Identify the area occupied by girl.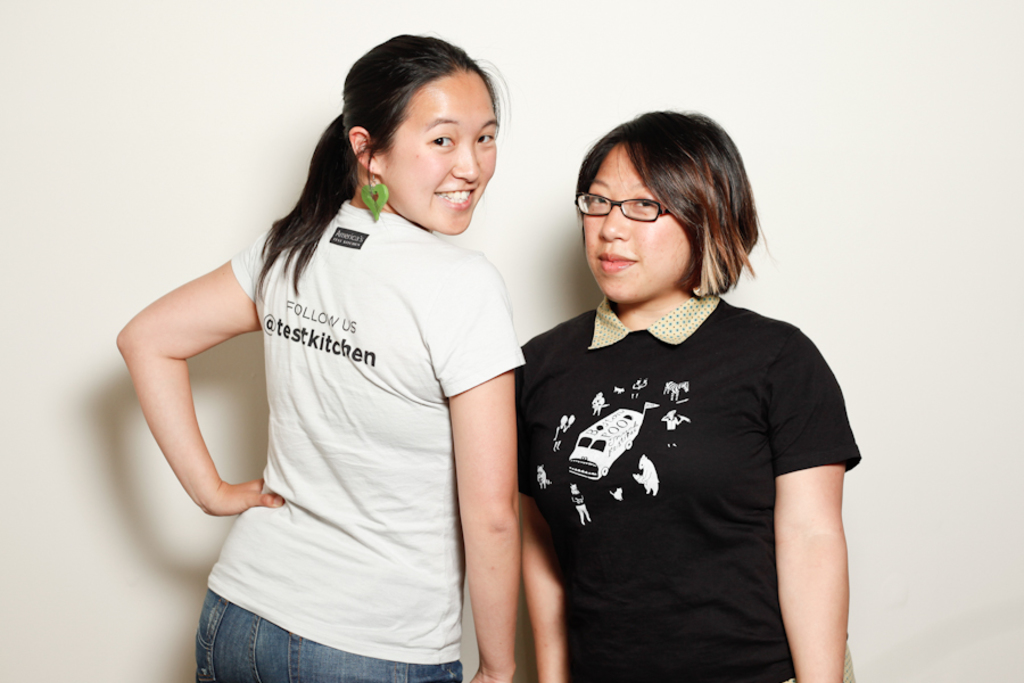
Area: left=112, top=30, right=525, bottom=682.
